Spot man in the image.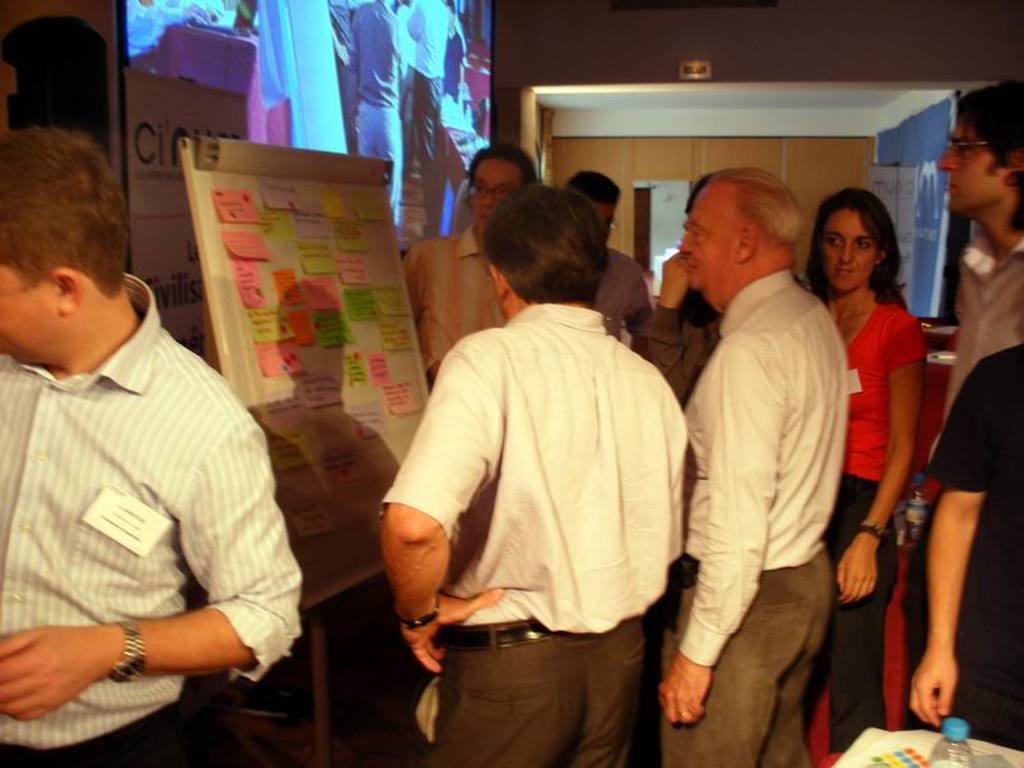
man found at select_region(402, 142, 538, 381).
